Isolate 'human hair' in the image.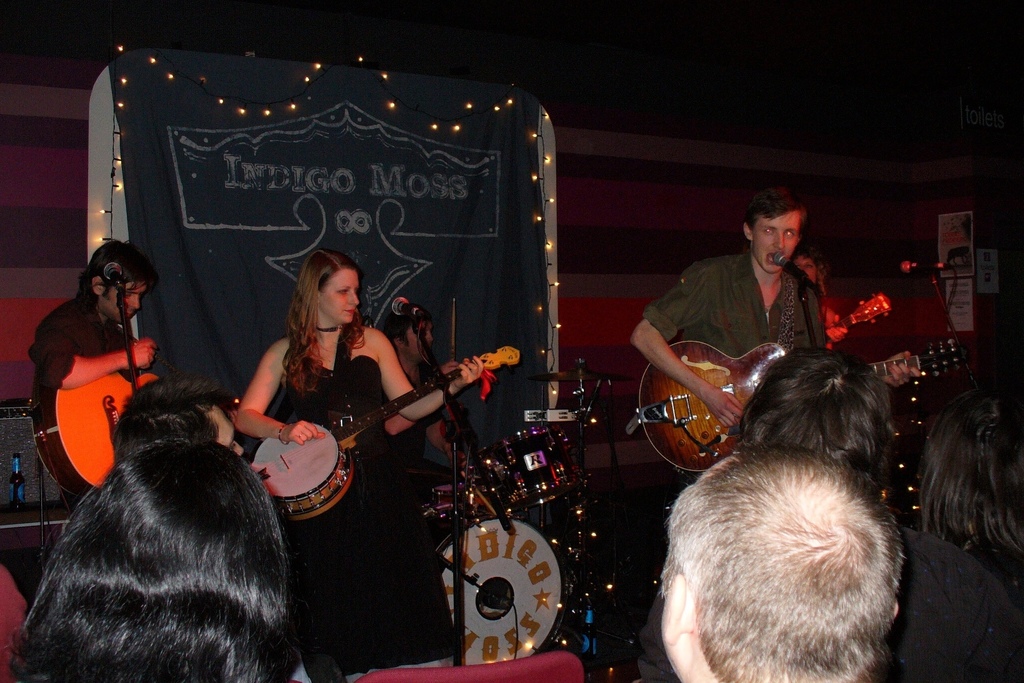
Isolated region: 282,249,365,392.
